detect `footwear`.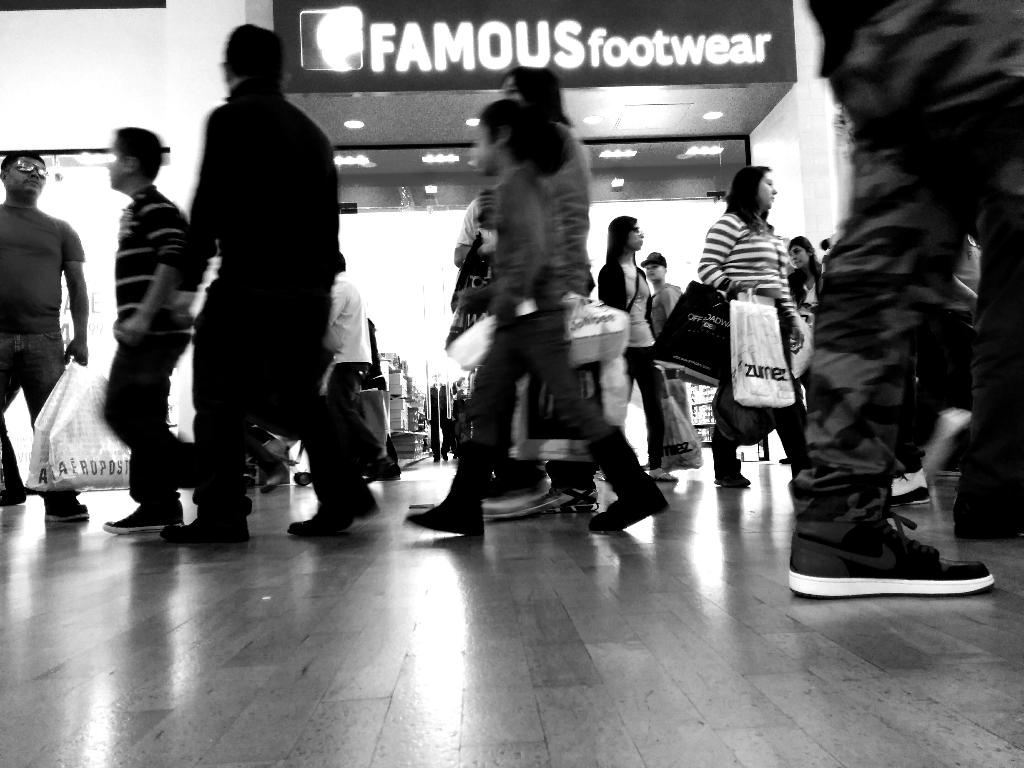
Detected at 800, 476, 973, 608.
